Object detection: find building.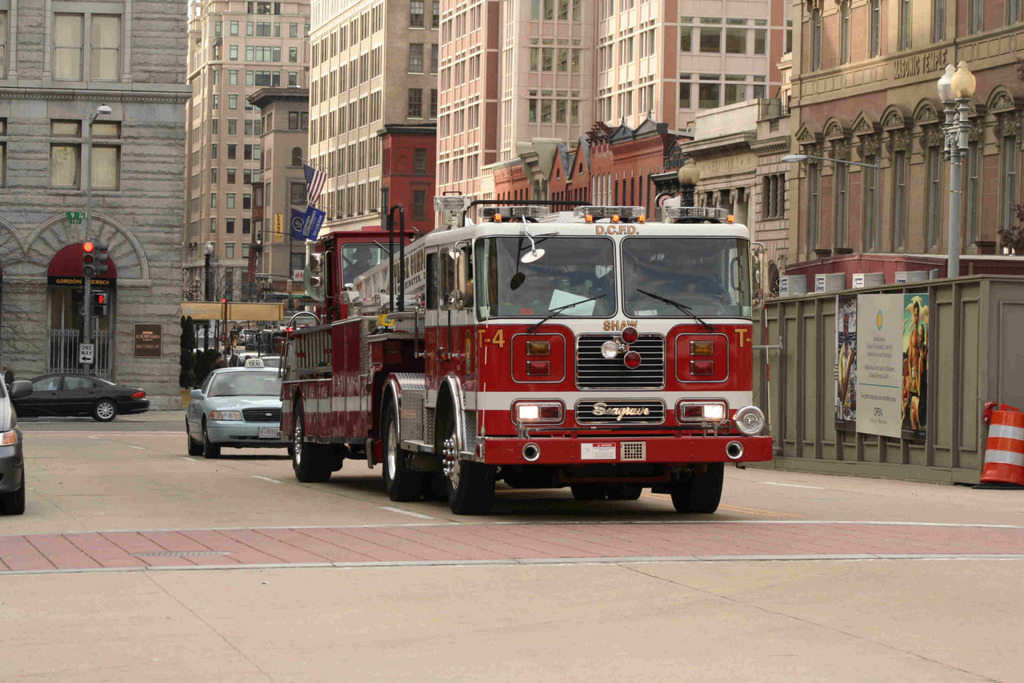
184, 0, 322, 372.
